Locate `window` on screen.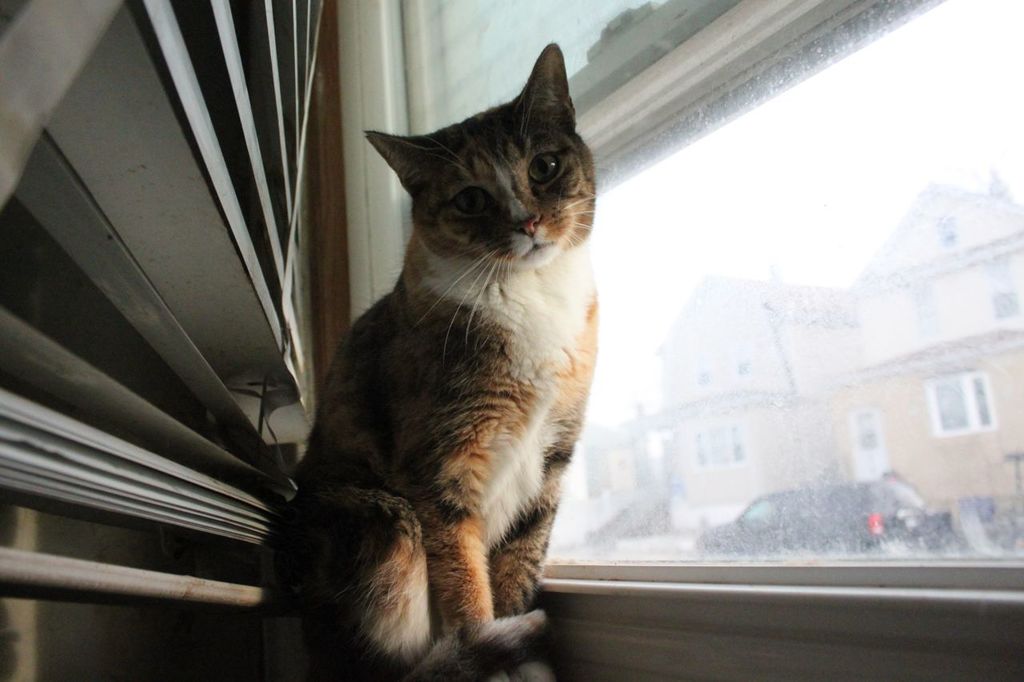
On screen at box(920, 361, 991, 453).
